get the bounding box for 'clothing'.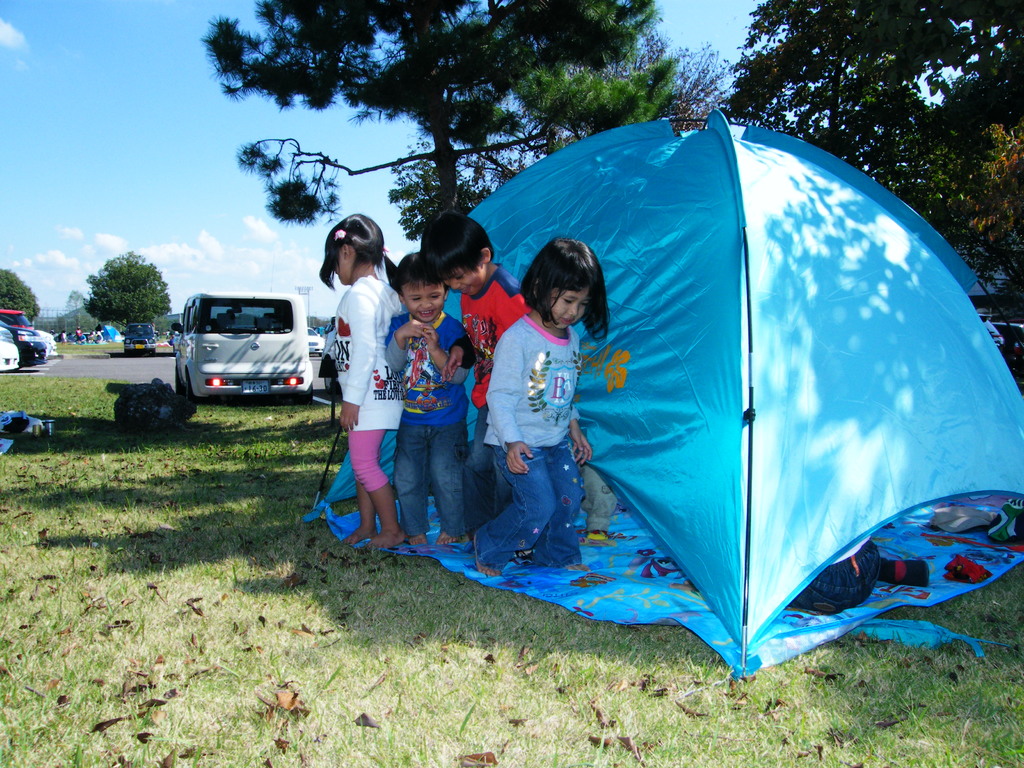
[left=459, top=262, right=532, bottom=534].
